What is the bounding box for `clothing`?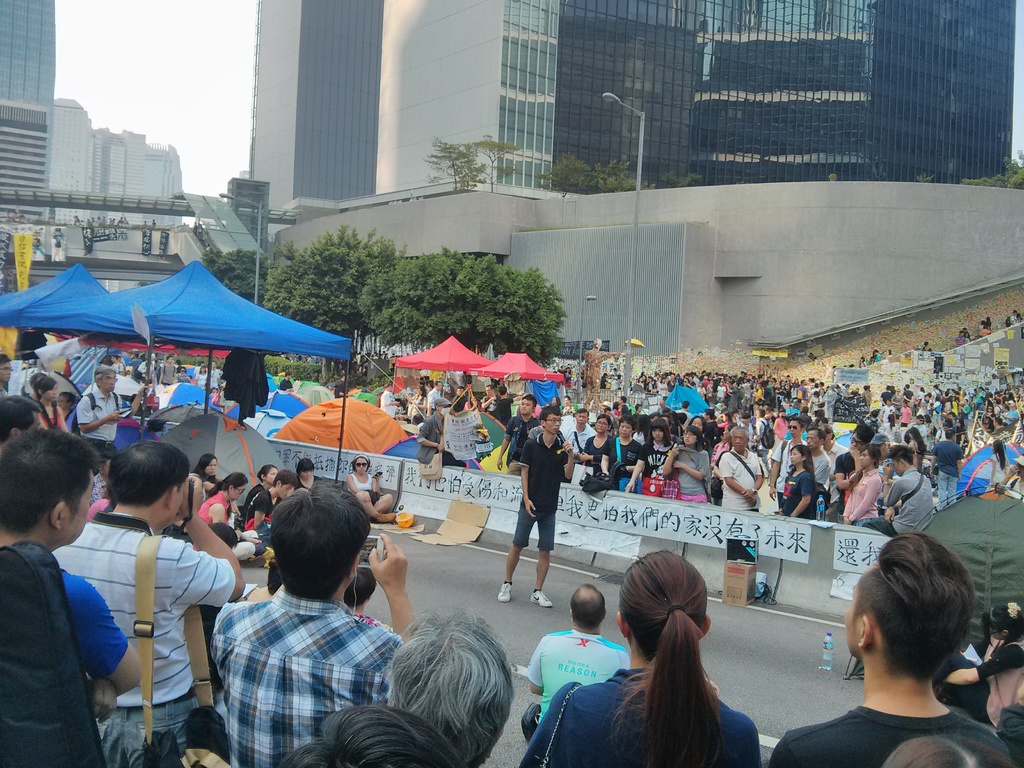
x1=786 y1=457 x2=822 y2=522.
